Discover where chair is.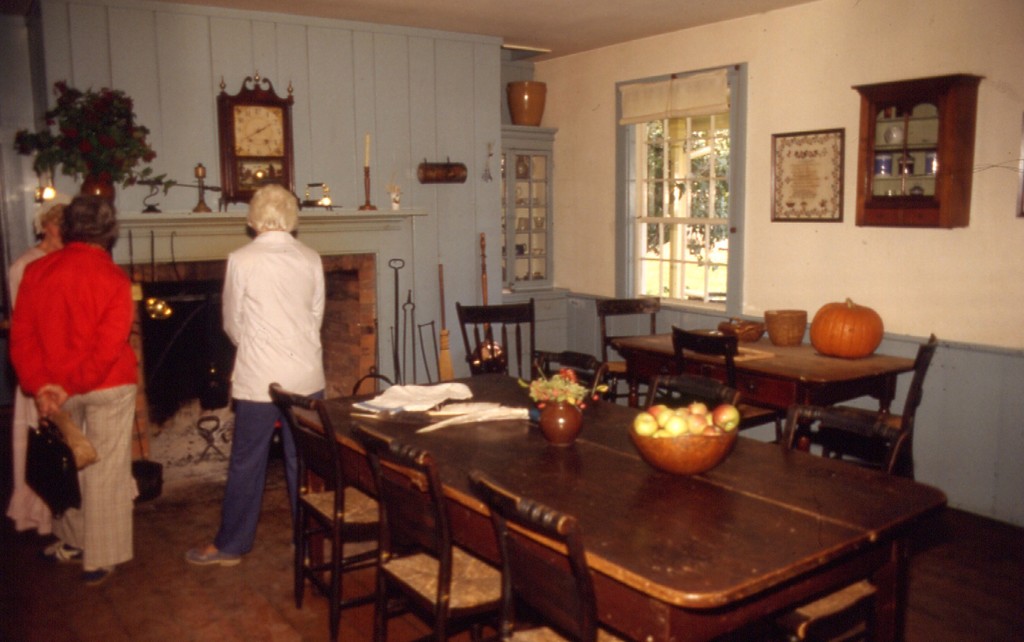
Discovered at left=669, top=322, right=782, bottom=445.
